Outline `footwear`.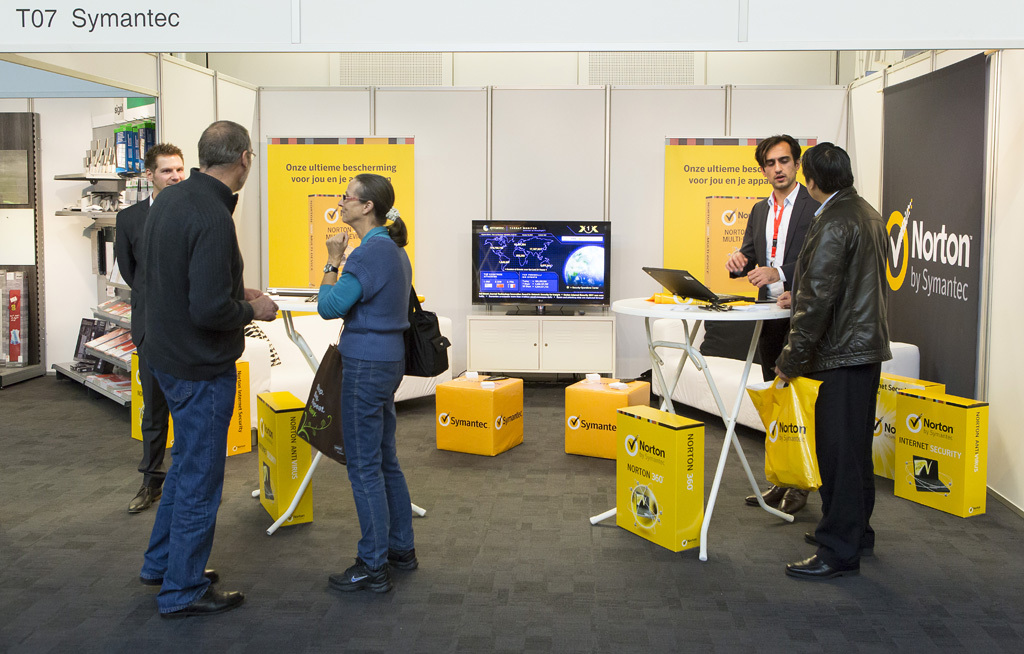
Outline: BBox(136, 566, 220, 584).
